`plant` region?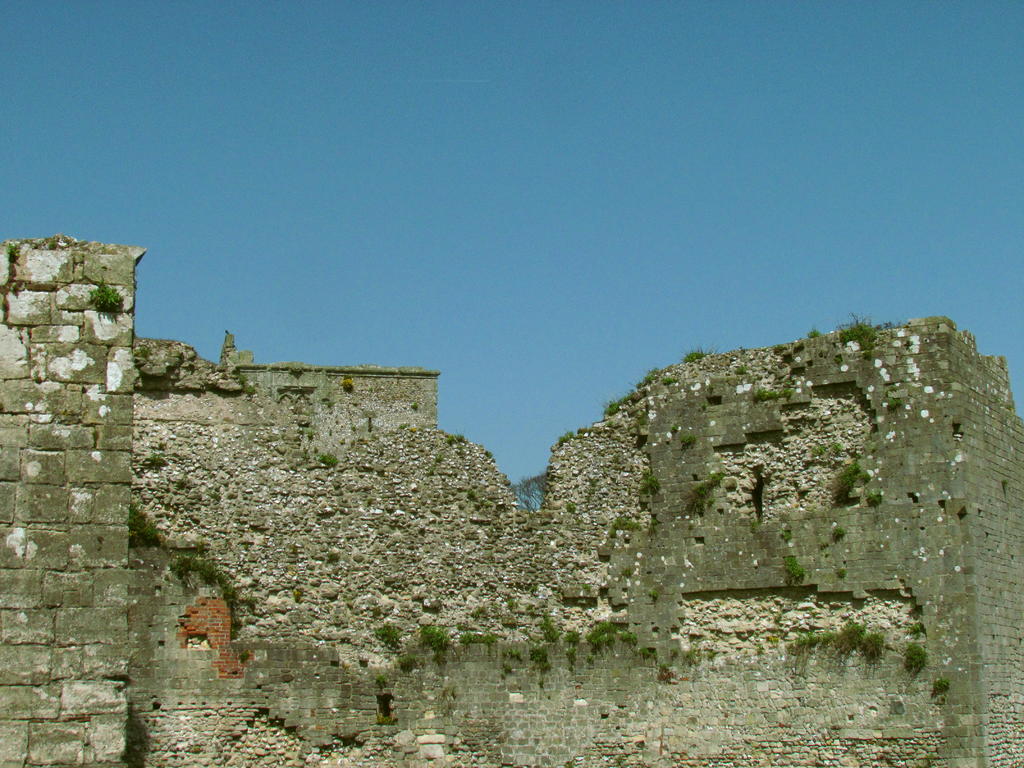
BBox(660, 655, 667, 676)
